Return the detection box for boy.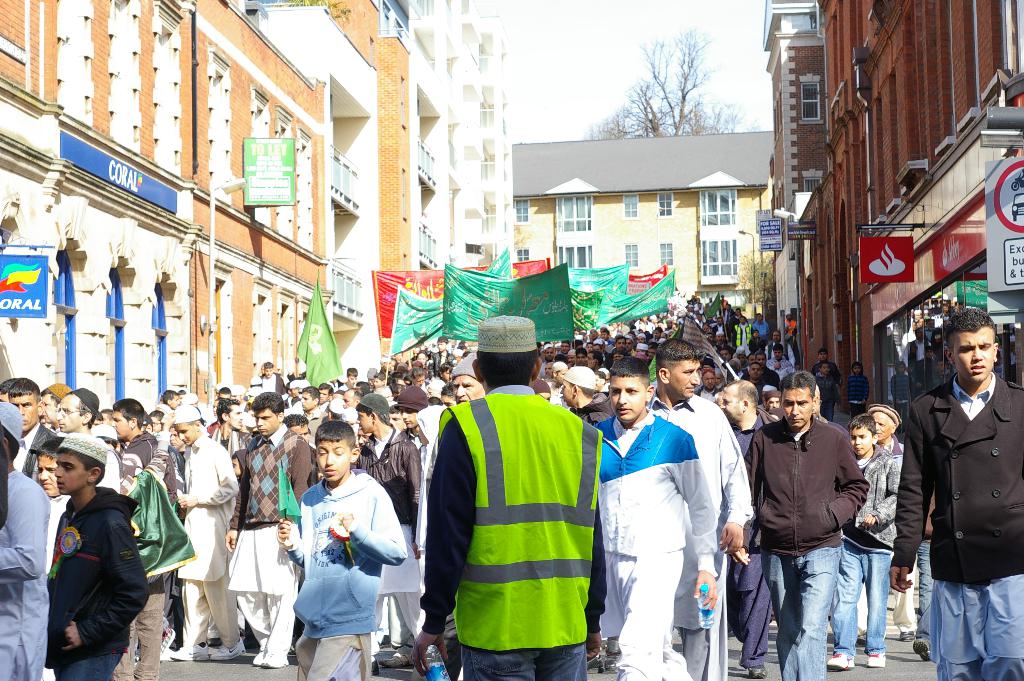
<region>49, 437, 148, 677</region>.
